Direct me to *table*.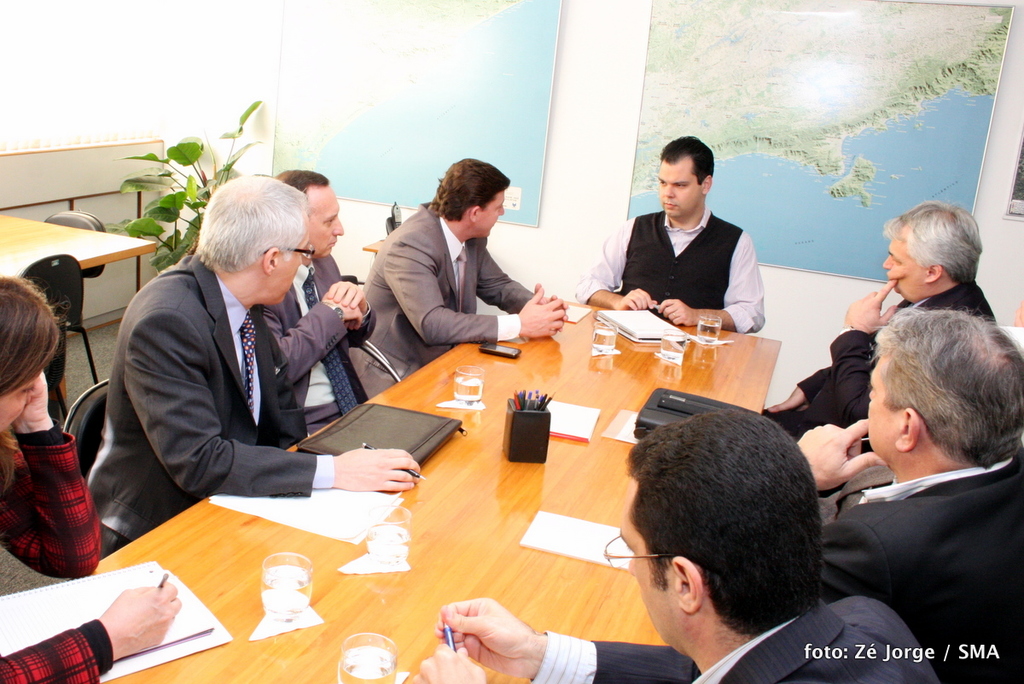
Direction: BBox(122, 336, 749, 683).
